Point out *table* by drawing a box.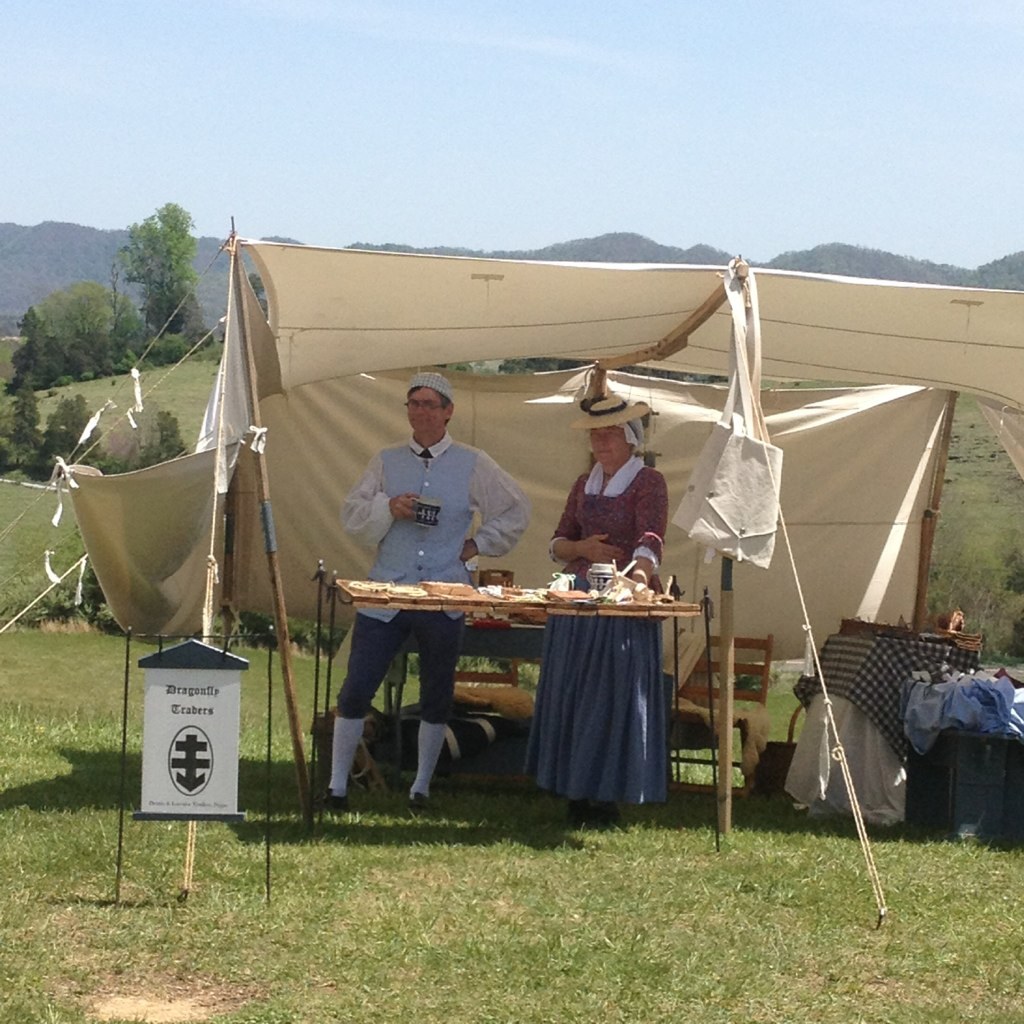
select_region(325, 544, 722, 781).
